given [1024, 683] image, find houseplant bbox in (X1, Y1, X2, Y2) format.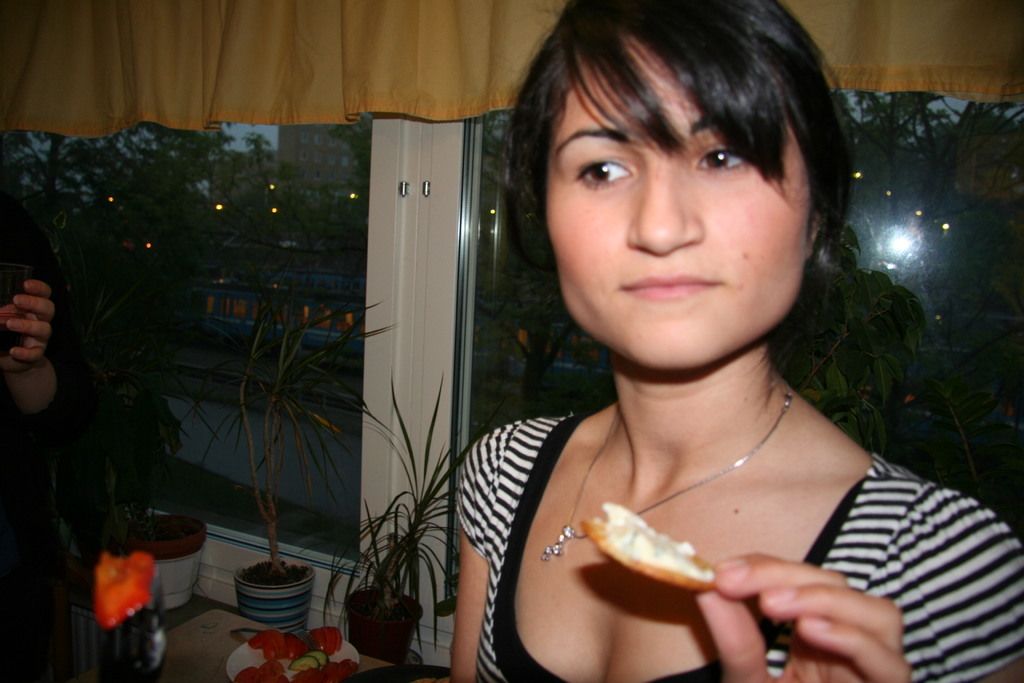
(111, 251, 233, 621).
